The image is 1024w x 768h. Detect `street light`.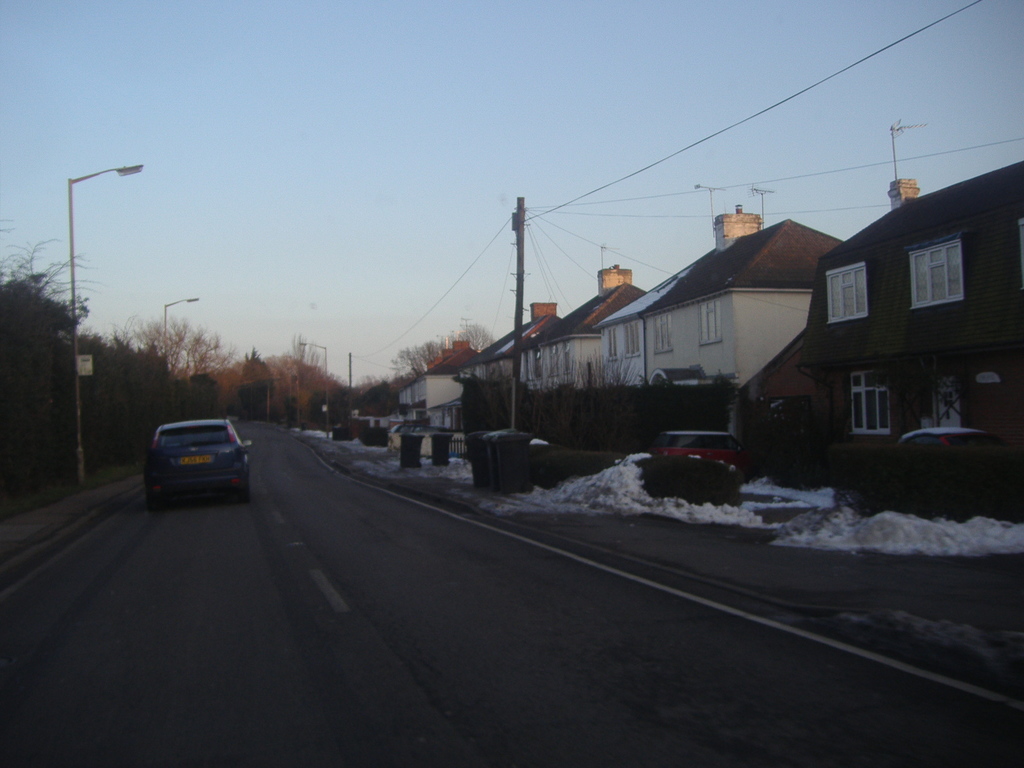
Detection: box=[292, 336, 330, 436].
